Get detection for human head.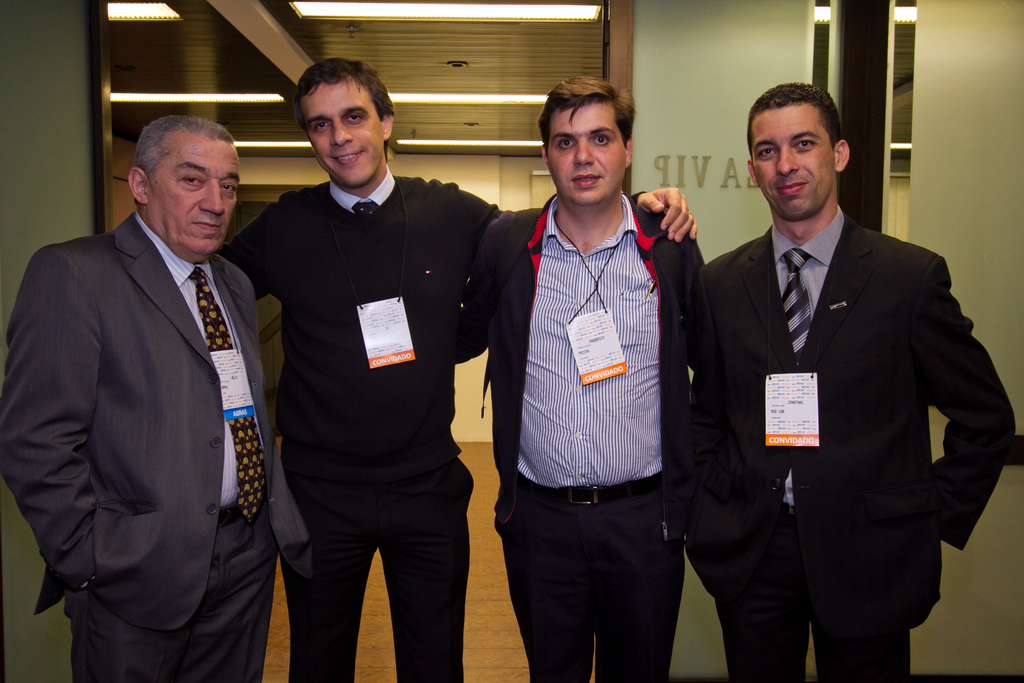
Detection: bbox(747, 81, 848, 222).
